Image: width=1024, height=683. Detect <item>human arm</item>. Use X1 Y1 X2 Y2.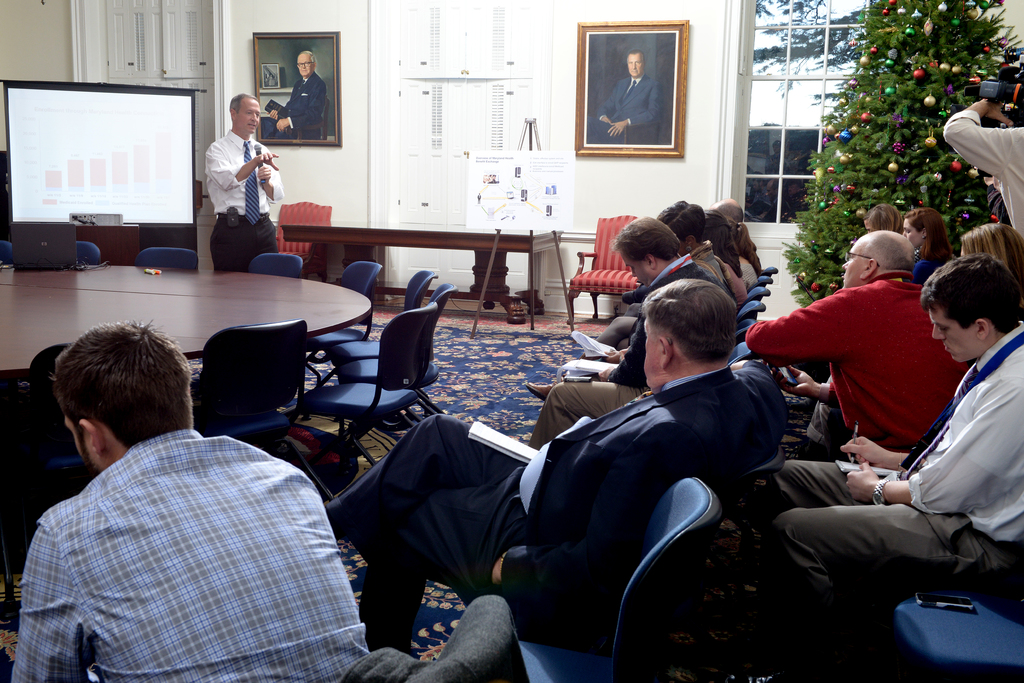
605 346 634 365.
